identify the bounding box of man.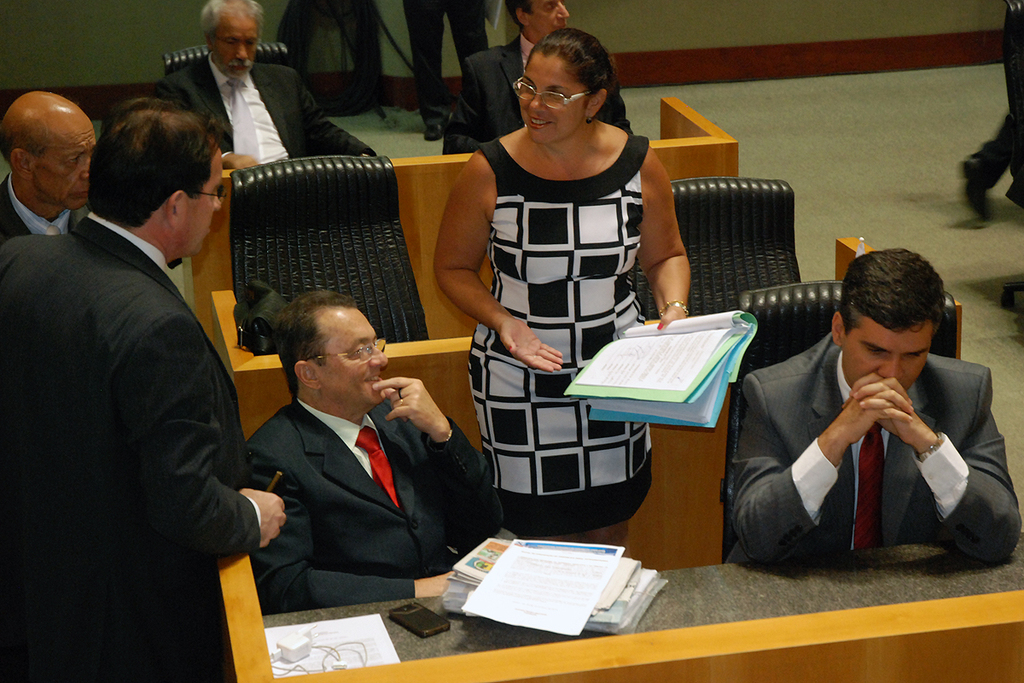
BBox(431, 0, 631, 147).
